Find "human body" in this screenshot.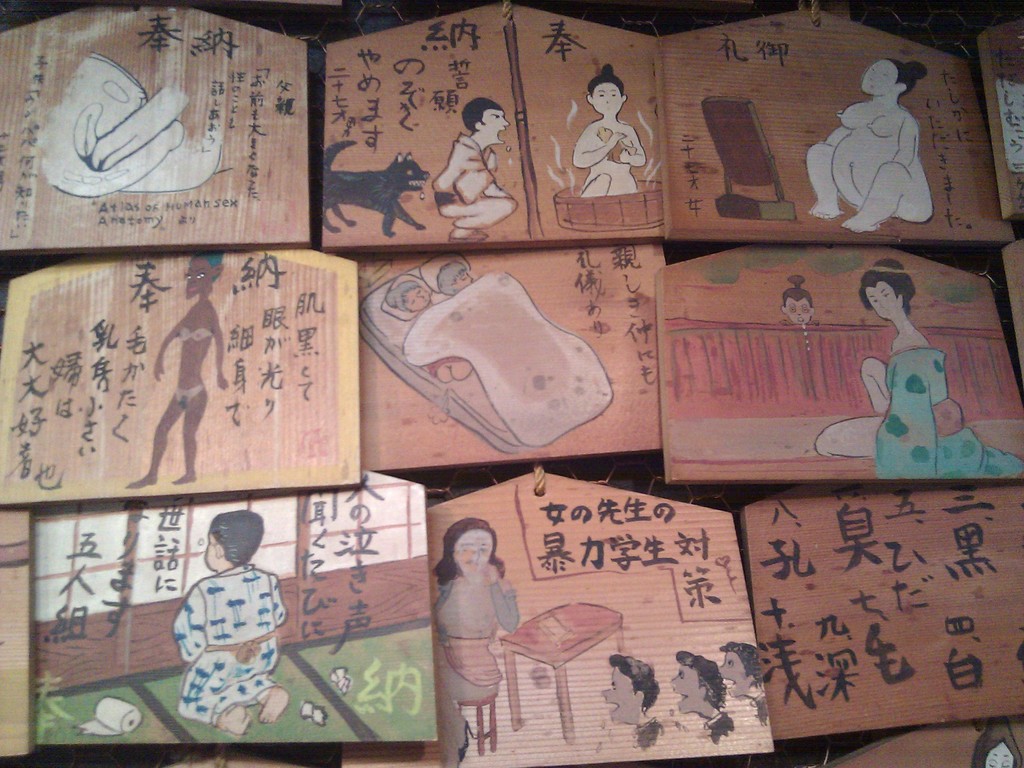
The bounding box for "human body" is bbox=[783, 274, 817, 327].
